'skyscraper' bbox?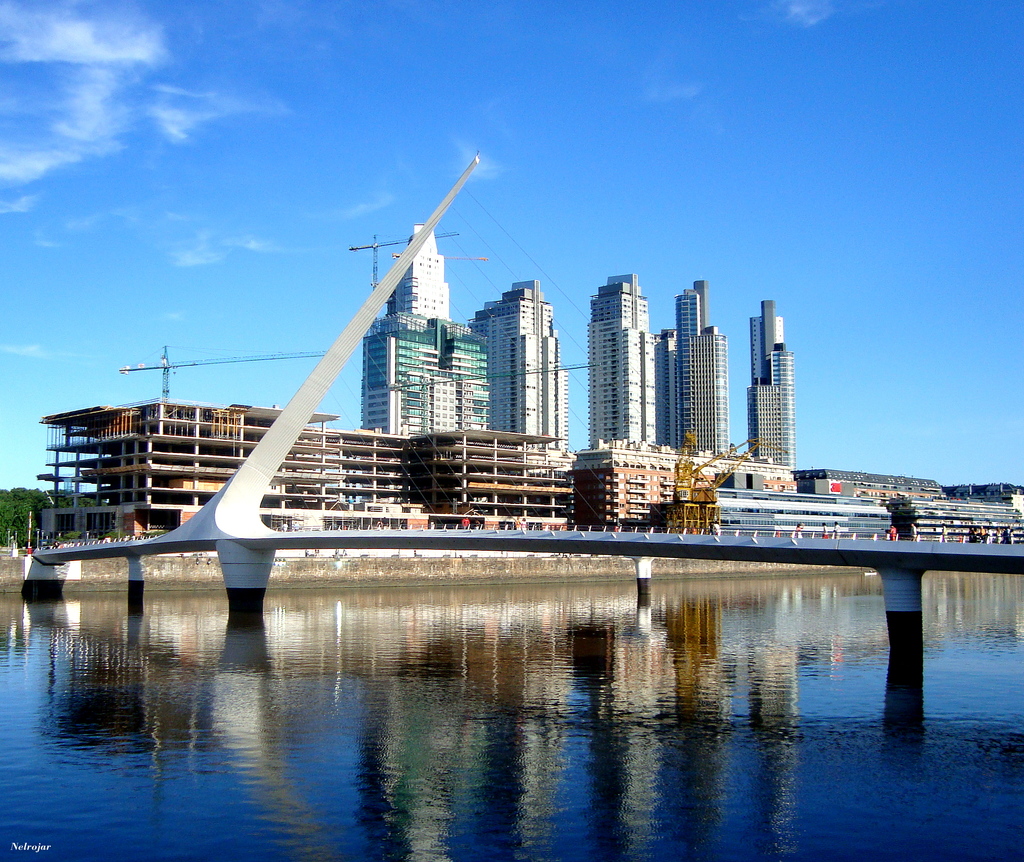
box(654, 281, 728, 458)
